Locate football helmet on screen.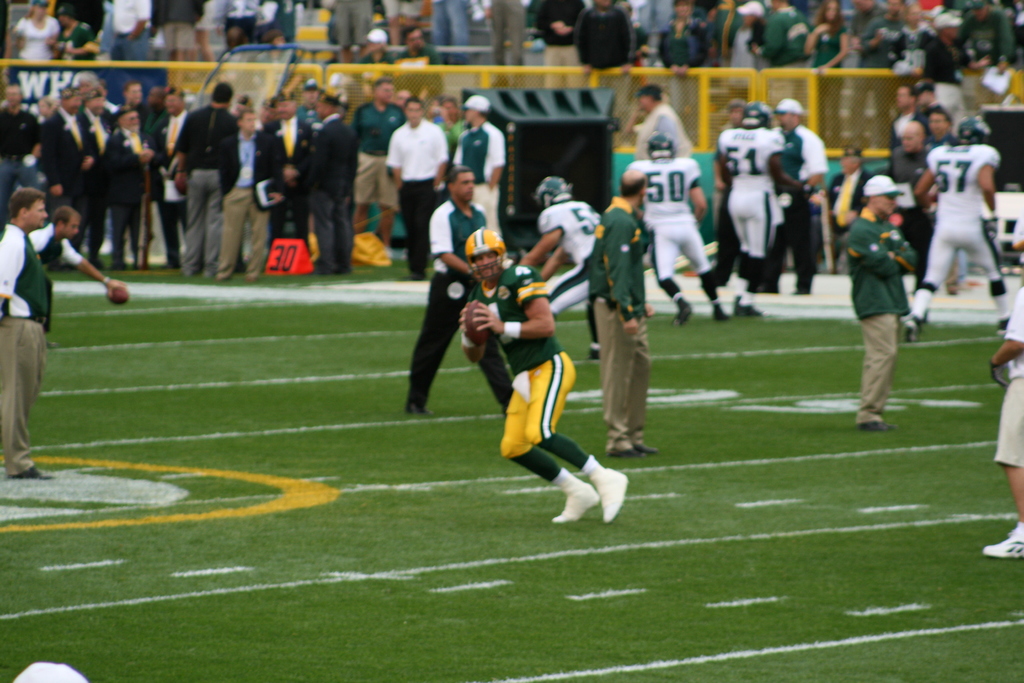
On screen at (x1=737, y1=97, x2=772, y2=124).
